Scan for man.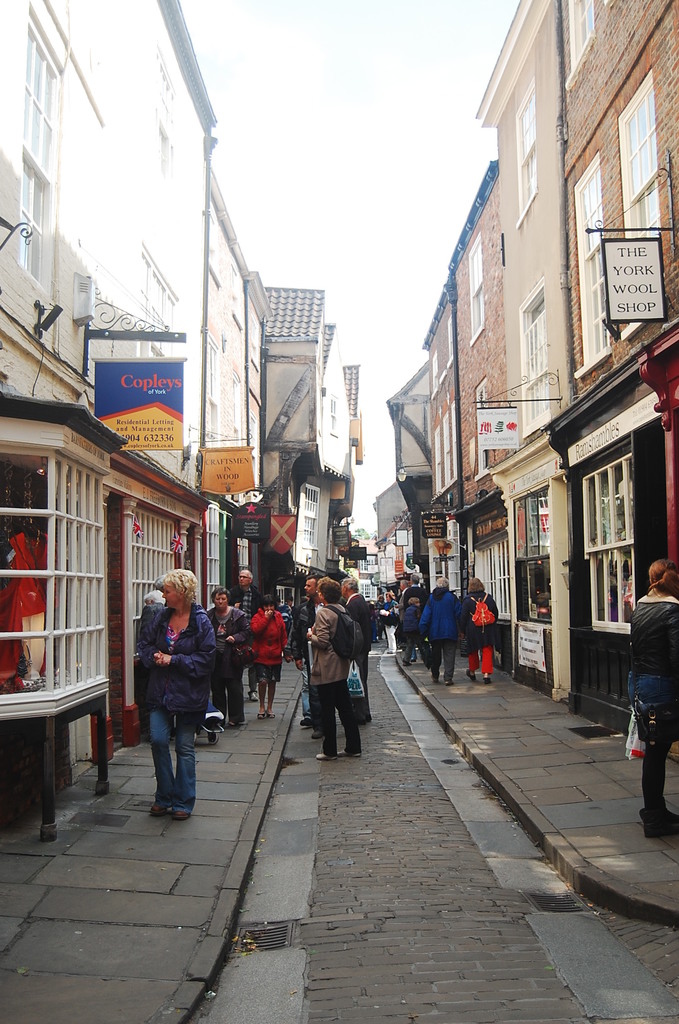
Scan result: pyautogui.locateOnScreen(339, 577, 372, 724).
